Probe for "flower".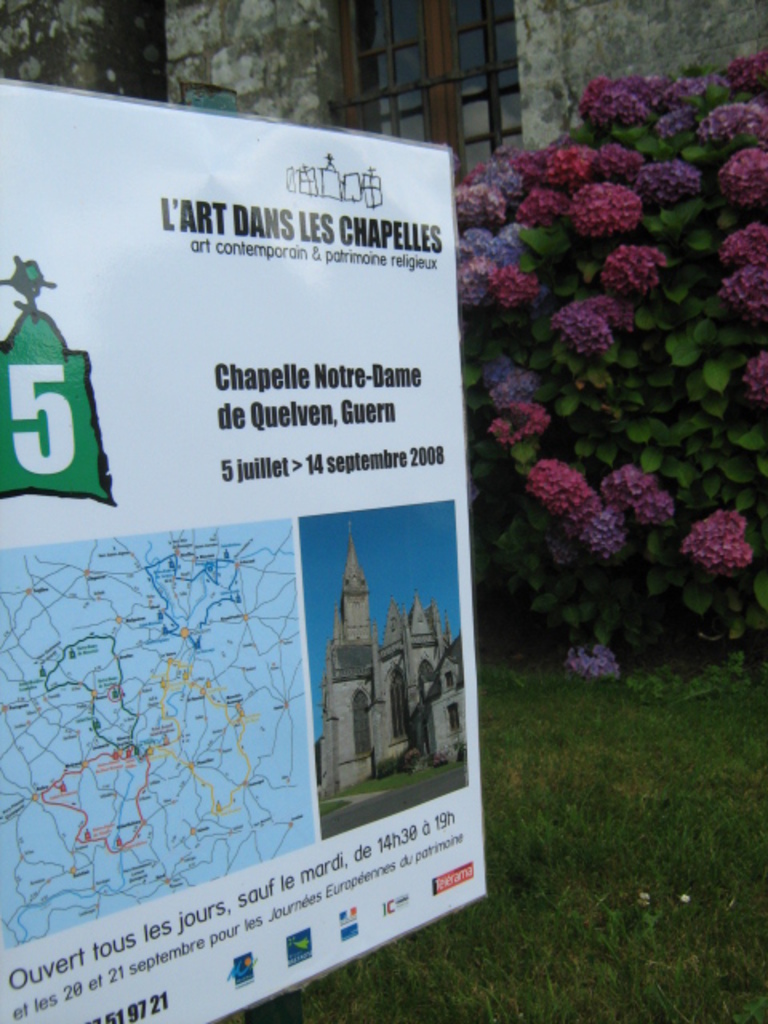
Probe result: region(549, 141, 592, 179).
